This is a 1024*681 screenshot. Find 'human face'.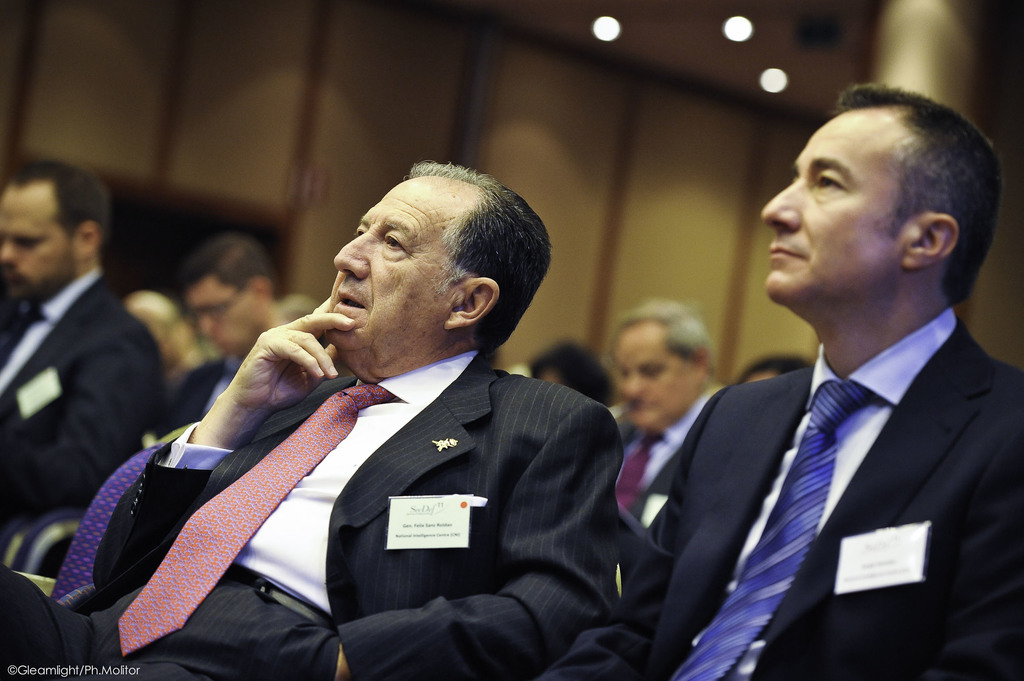
Bounding box: bbox(0, 188, 79, 300).
